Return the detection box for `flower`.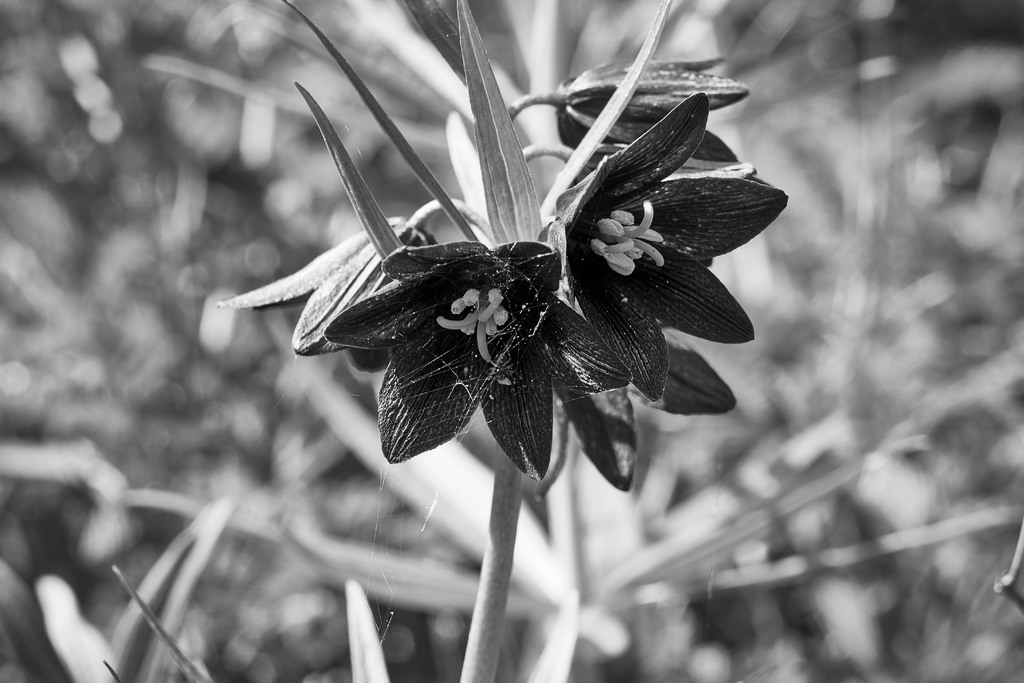
box(545, 88, 792, 403).
